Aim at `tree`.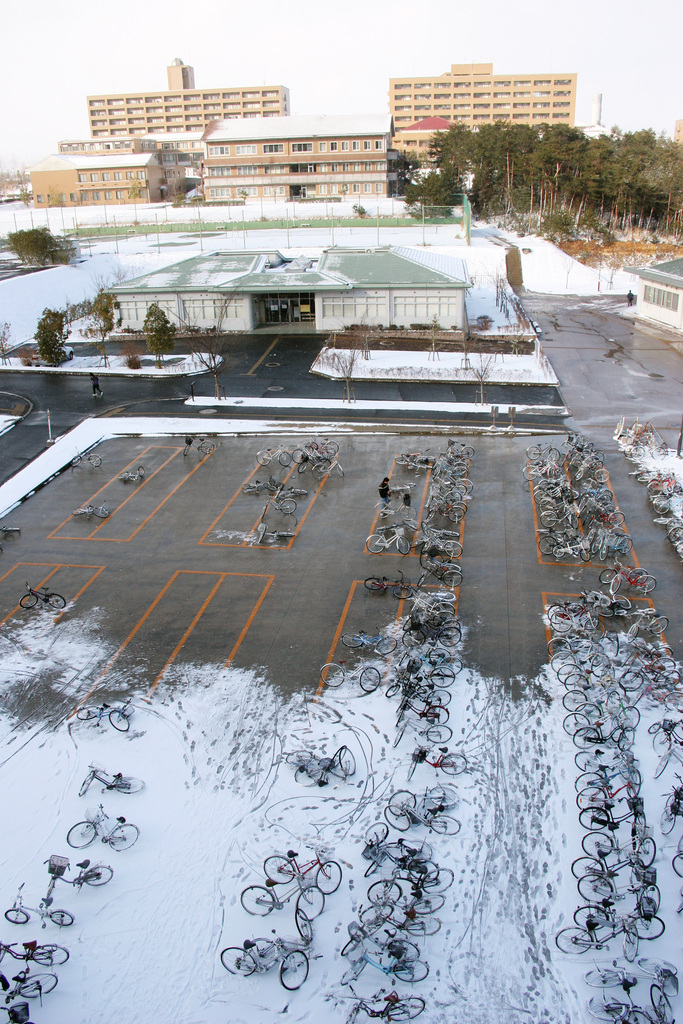
Aimed at detection(76, 269, 127, 367).
